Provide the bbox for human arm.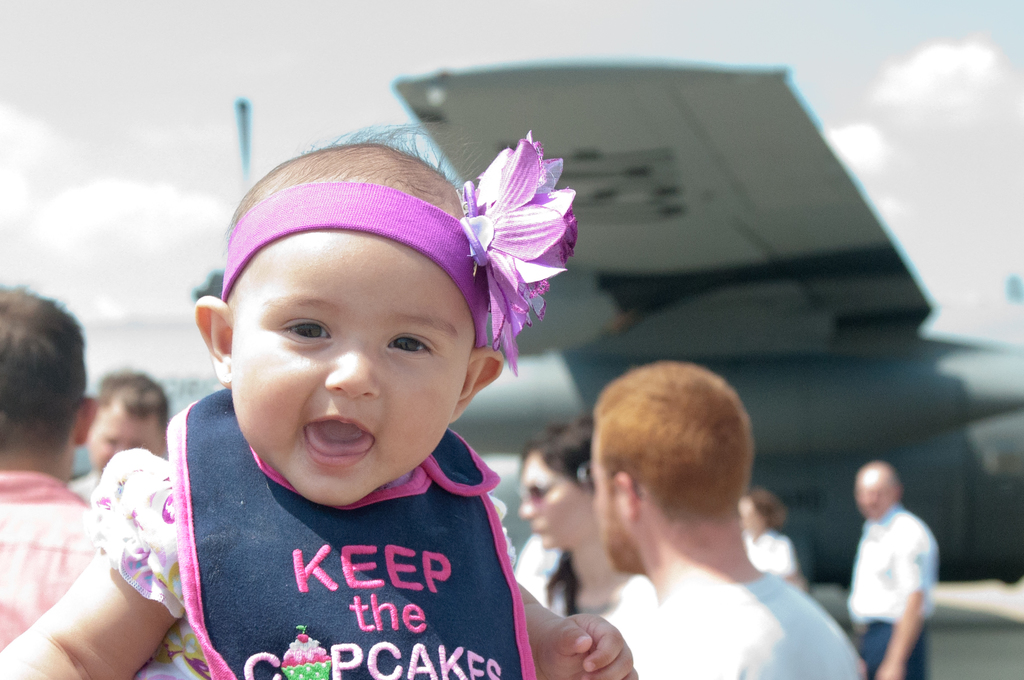
(771,542,814,591).
